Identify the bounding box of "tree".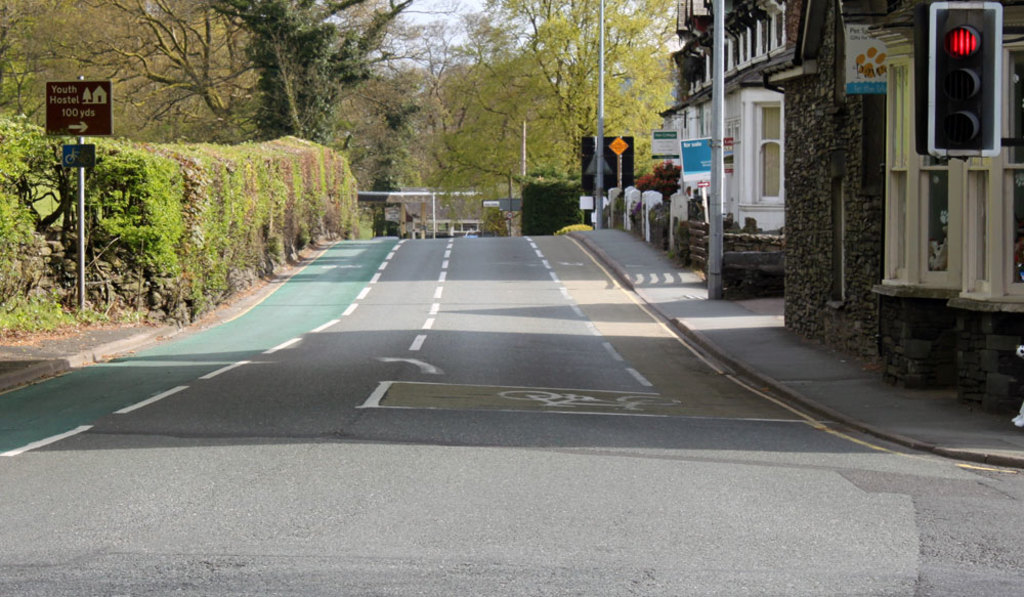
609:39:681:127.
